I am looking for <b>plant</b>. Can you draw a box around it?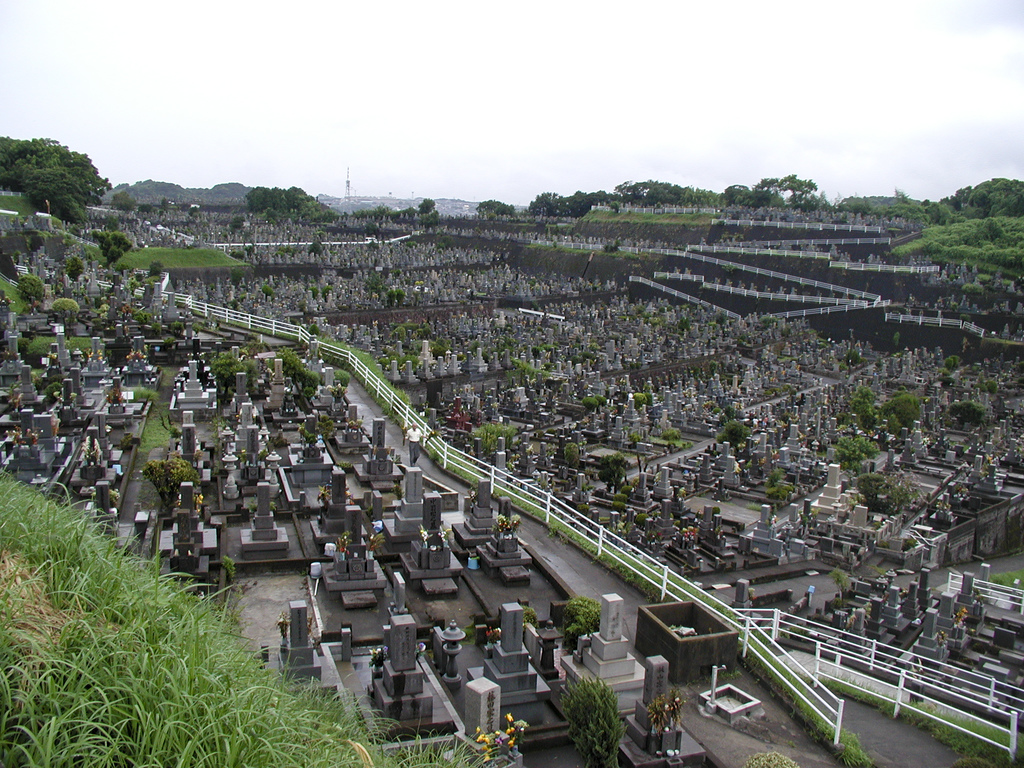
Sure, the bounding box is locate(741, 746, 794, 767).
